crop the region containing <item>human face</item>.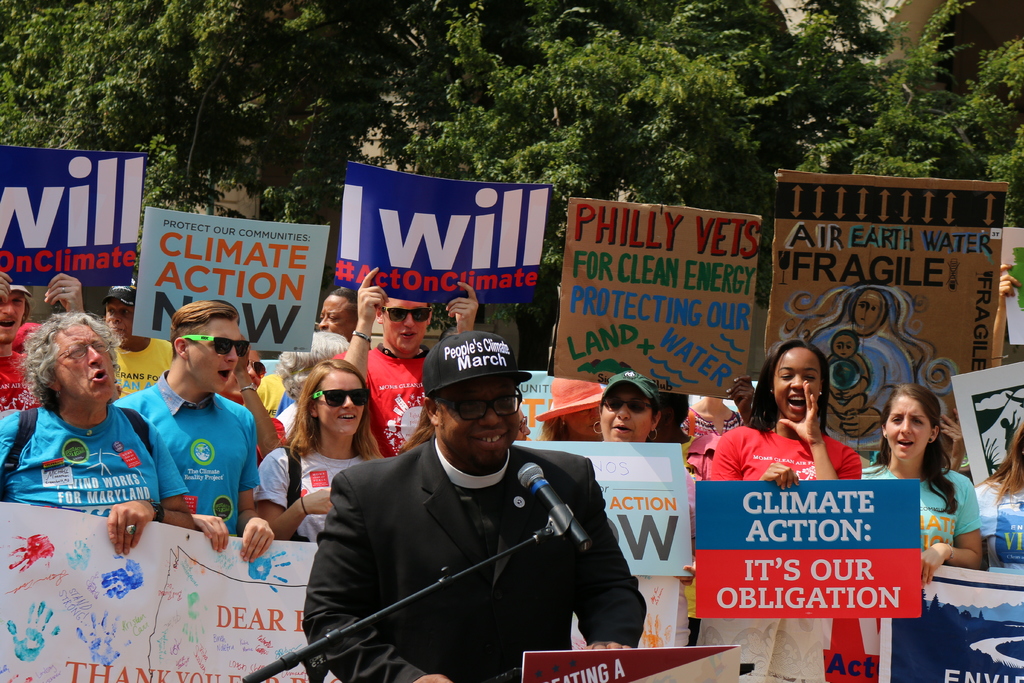
Crop region: bbox(566, 409, 599, 436).
